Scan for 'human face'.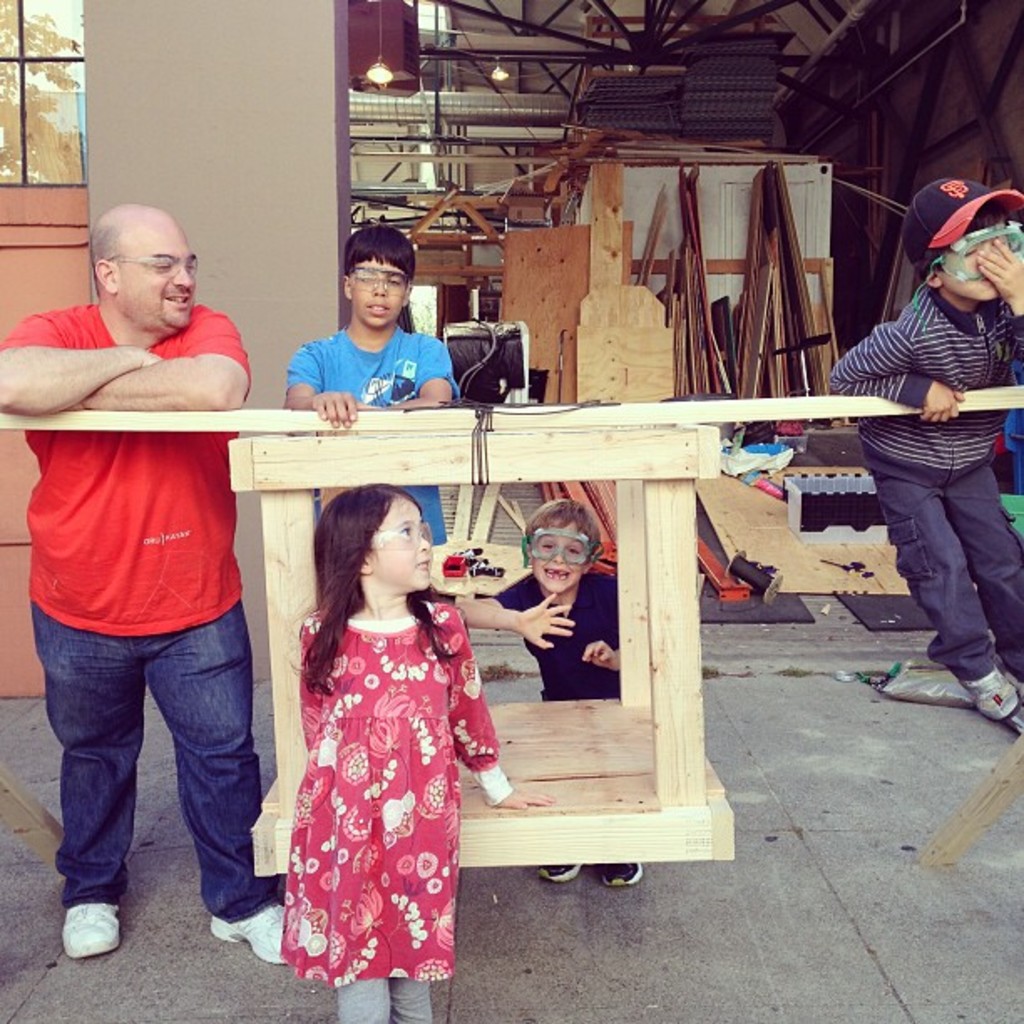
Scan result: bbox=[525, 517, 569, 592].
